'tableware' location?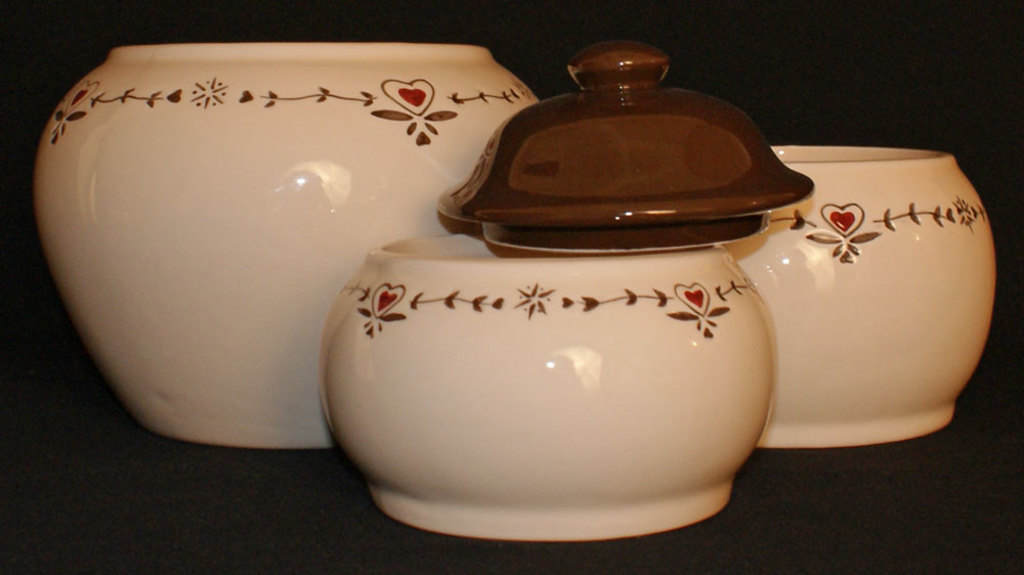
720 144 991 457
